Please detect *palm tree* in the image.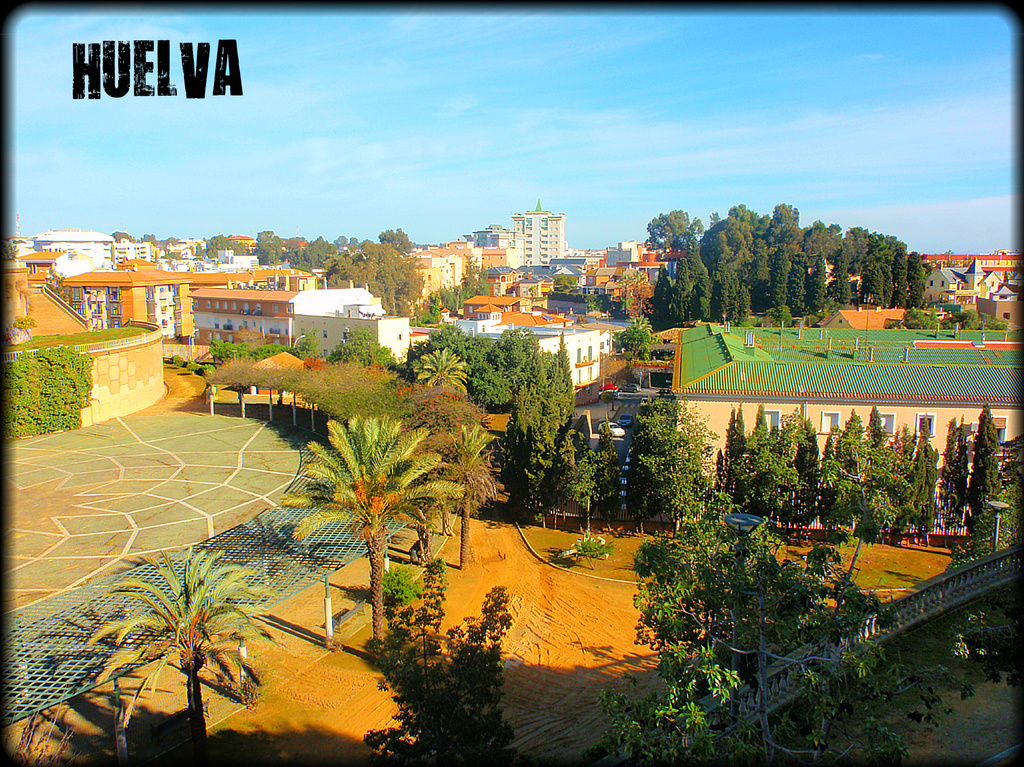
rect(418, 420, 504, 576).
